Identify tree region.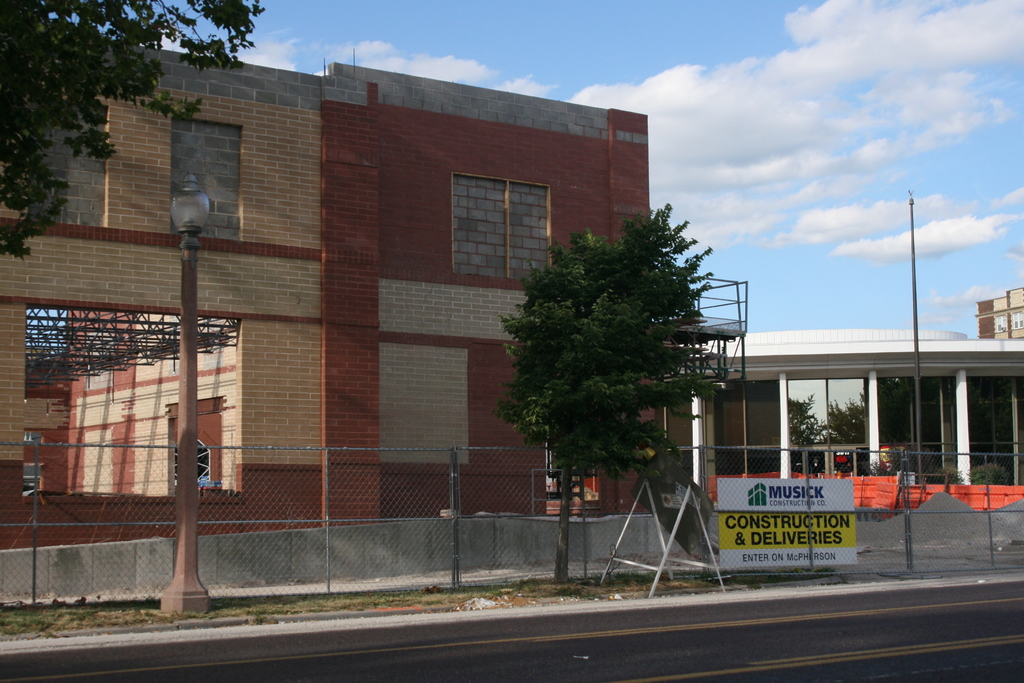
Region: <box>504,204,730,595</box>.
